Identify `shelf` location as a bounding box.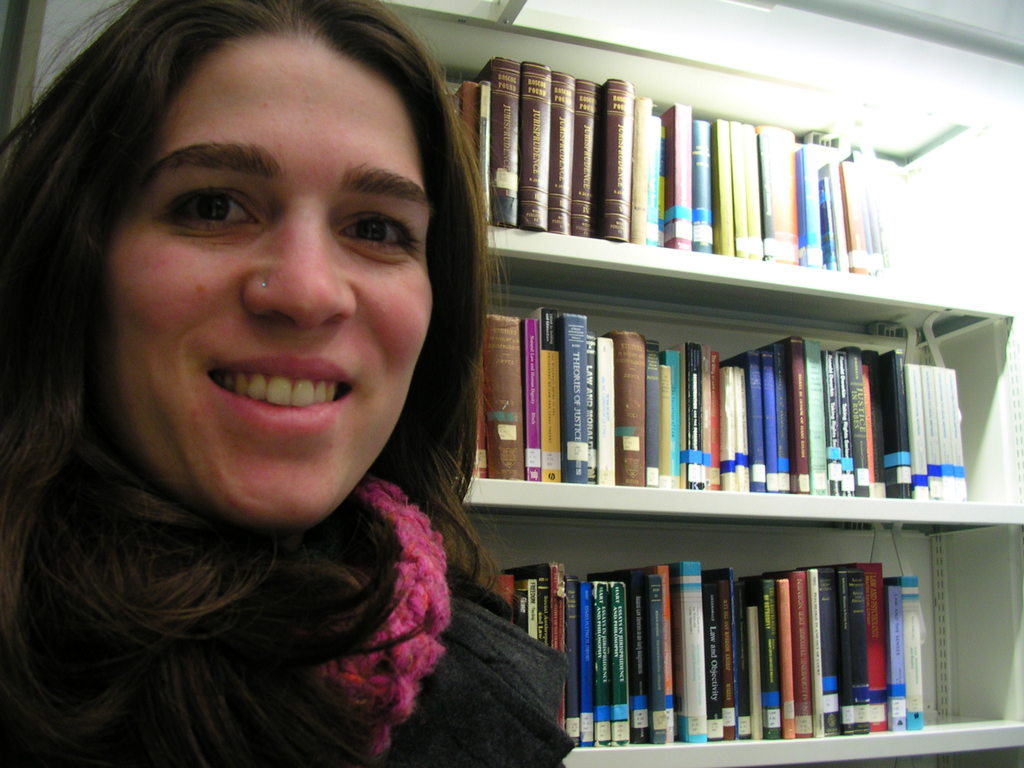
box=[460, 471, 1023, 543].
